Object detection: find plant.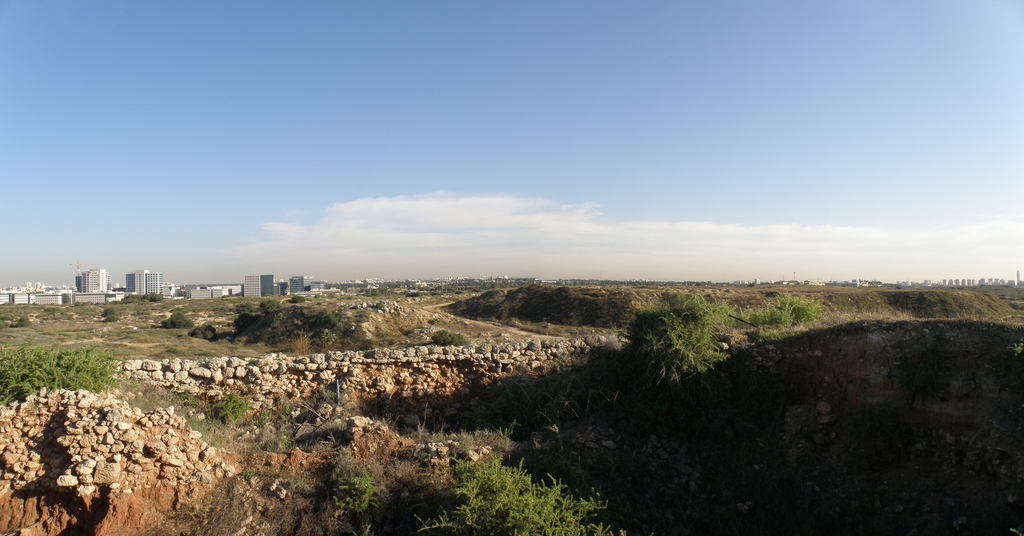
[left=278, top=431, right=300, bottom=452].
